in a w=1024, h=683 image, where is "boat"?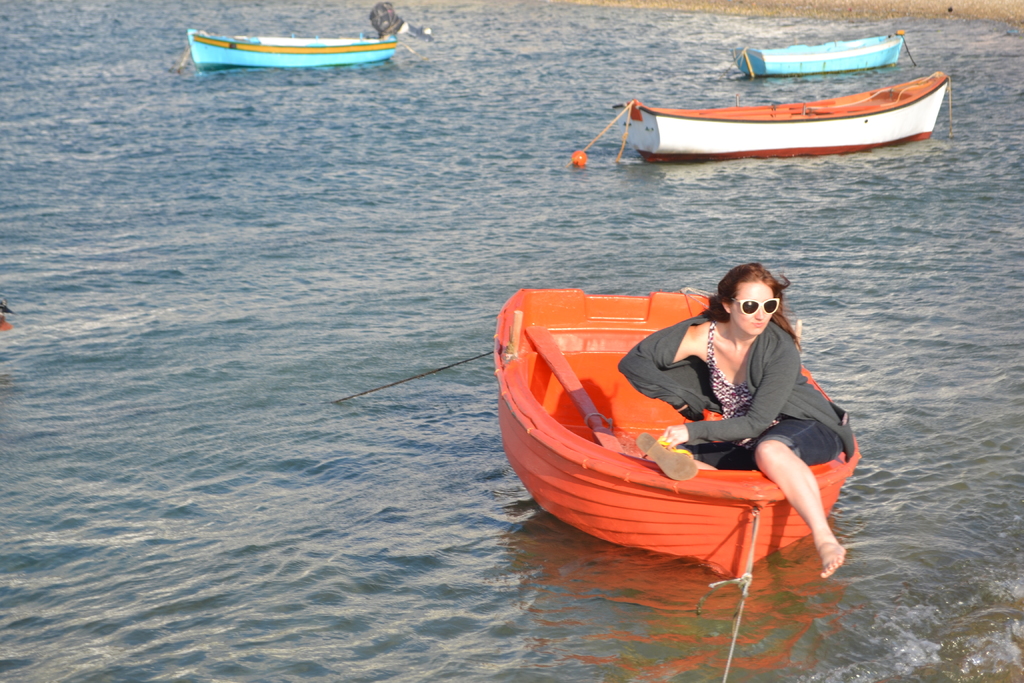
box(184, 0, 410, 72).
